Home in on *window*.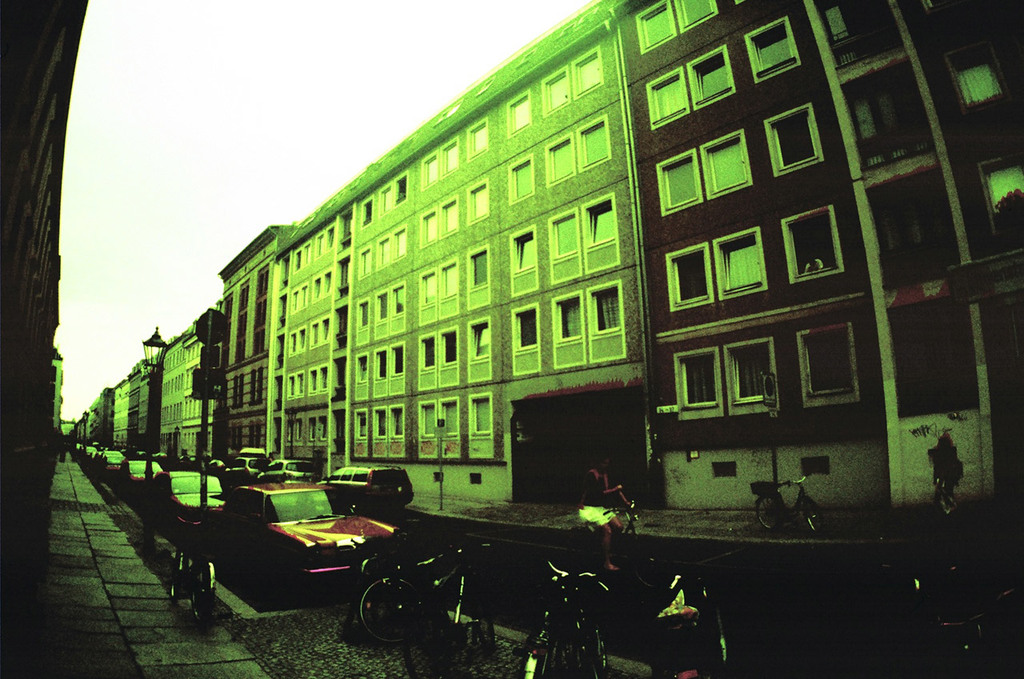
Homed in at (549, 62, 573, 110).
